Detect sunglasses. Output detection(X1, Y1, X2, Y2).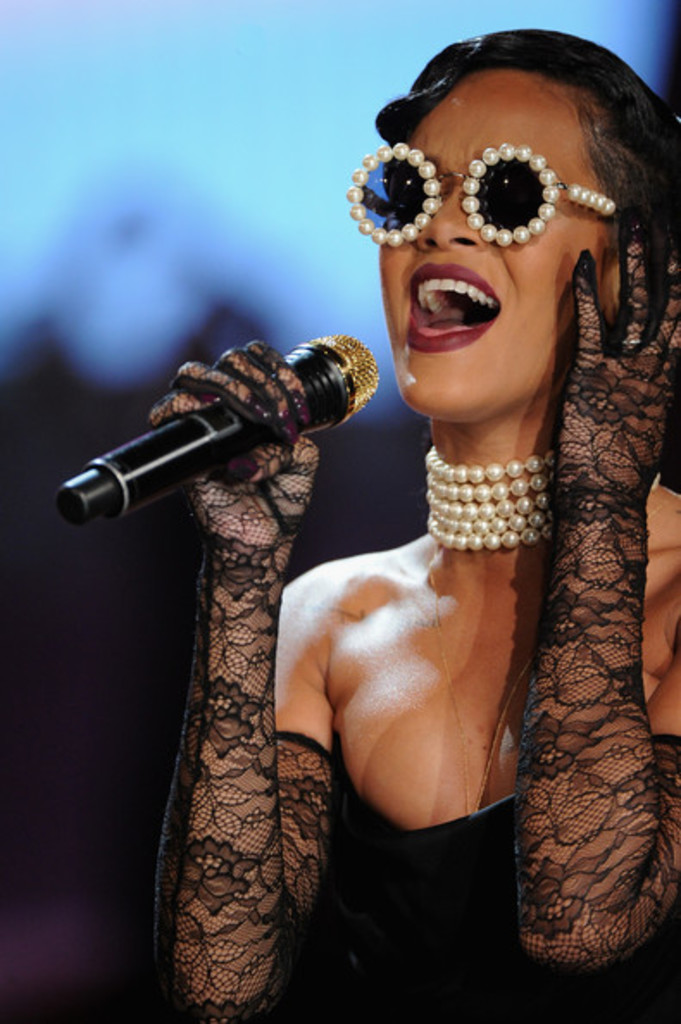
detection(345, 147, 615, 245).
